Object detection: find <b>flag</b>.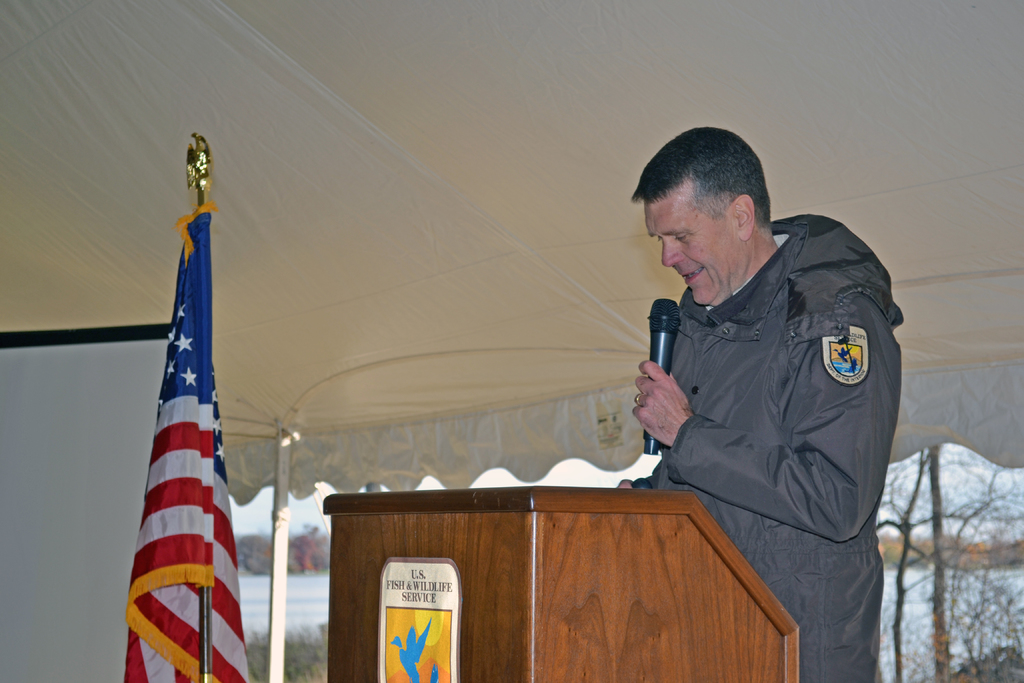
bbox=[120, 157, 246, 682].
